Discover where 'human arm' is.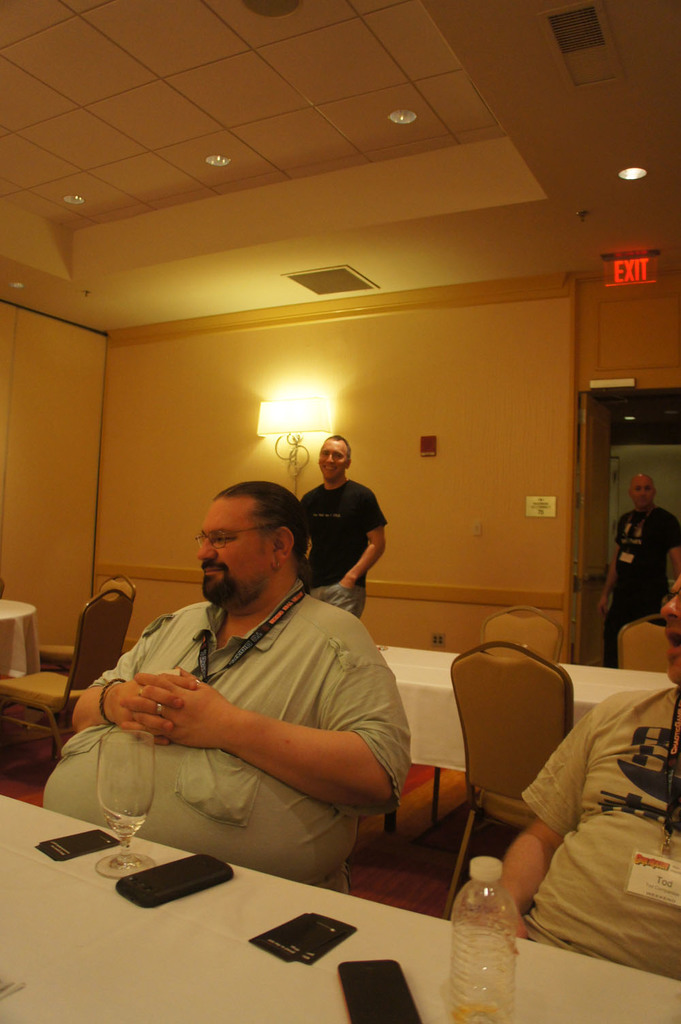
Discovered at x1=334 y1=482 x2=390 y2=594.
